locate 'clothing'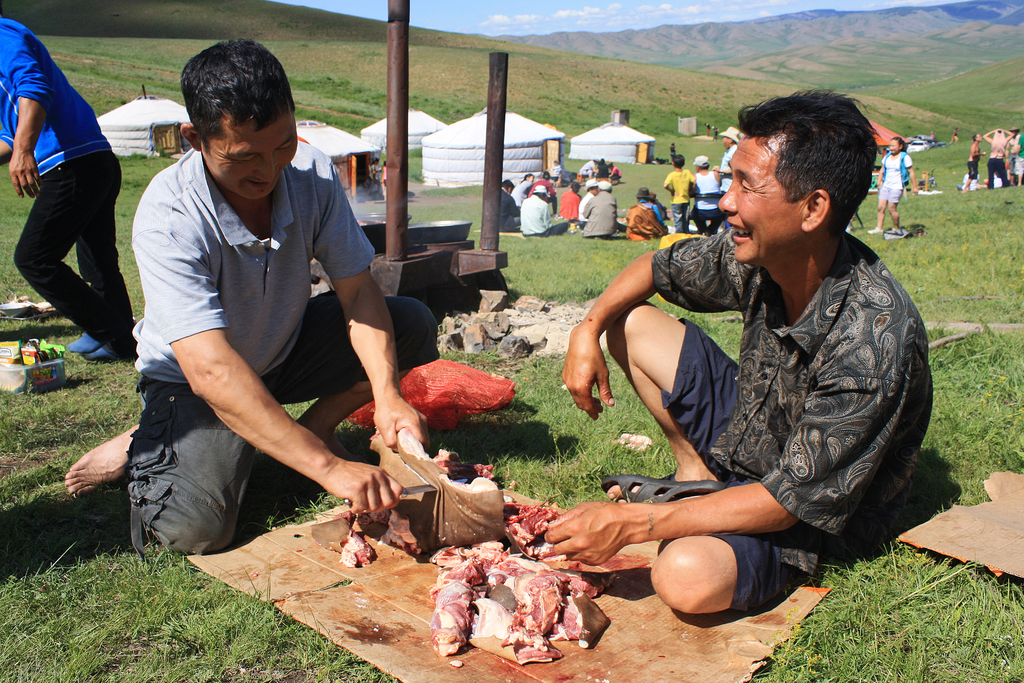
bbox=(124, 147, 436, 559)
